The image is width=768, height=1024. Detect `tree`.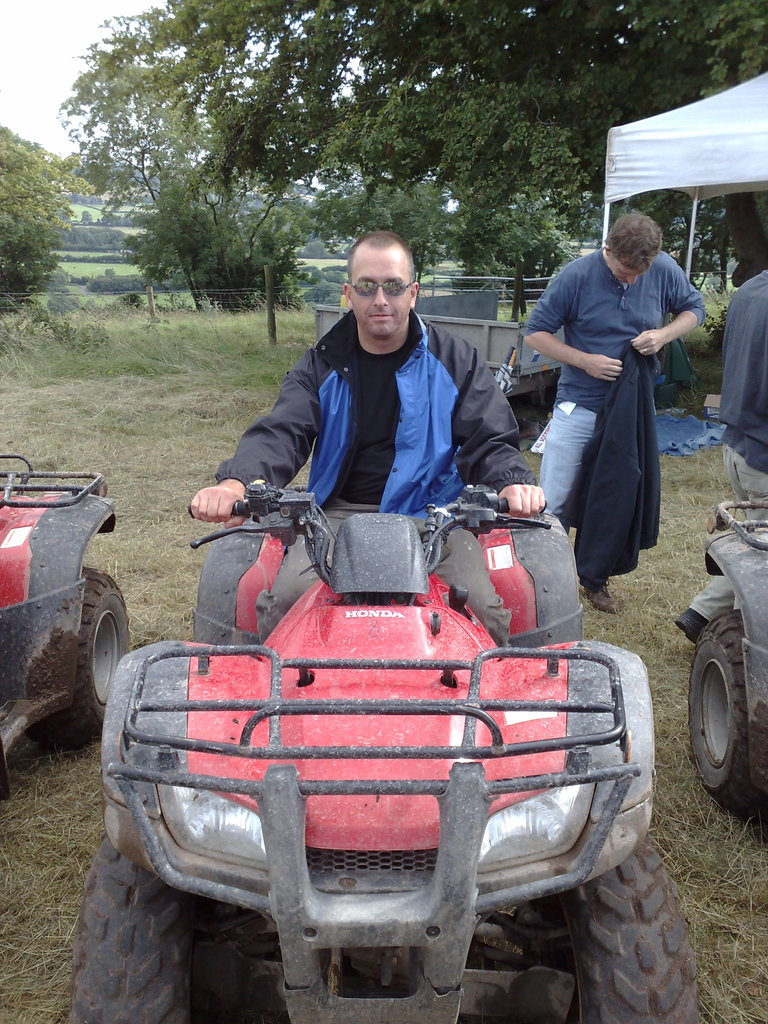
Detection: [0,118,72,337].
